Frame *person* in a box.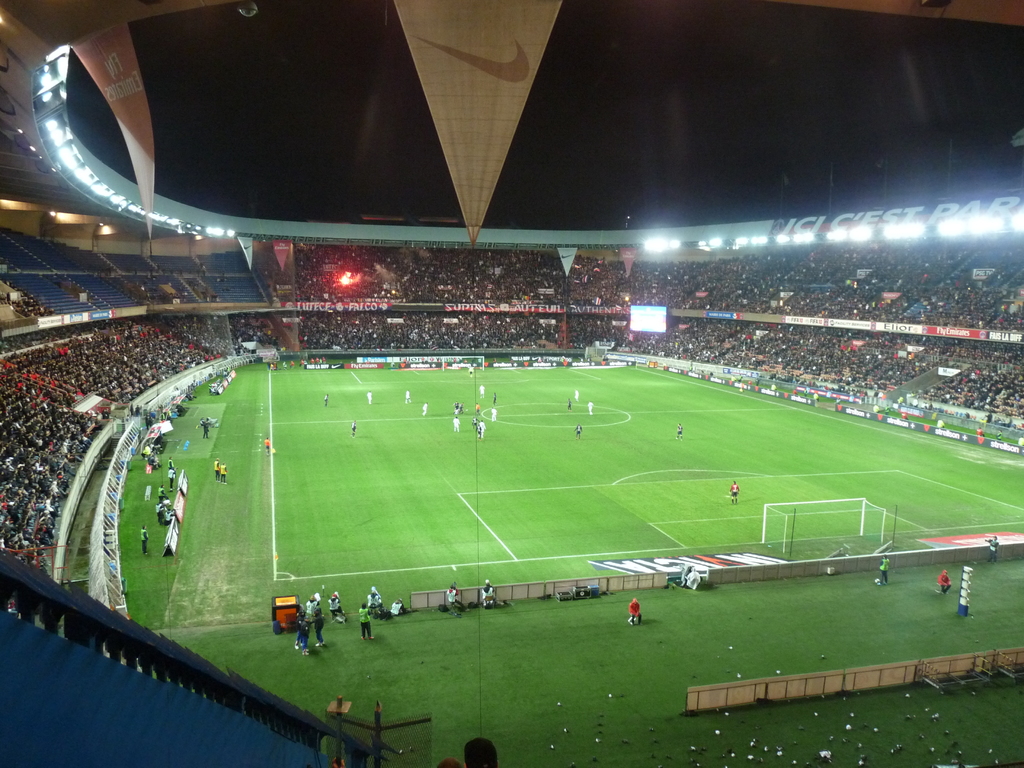
445 584 459 610.
